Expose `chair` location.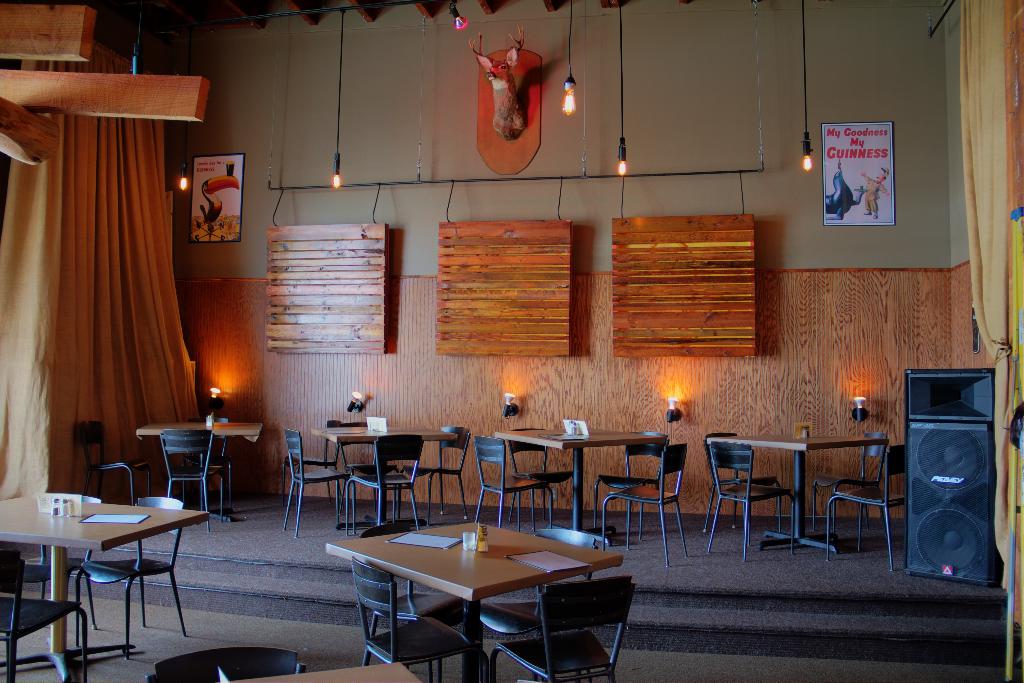
Exposed at <box>157,424,216,529</box>.
